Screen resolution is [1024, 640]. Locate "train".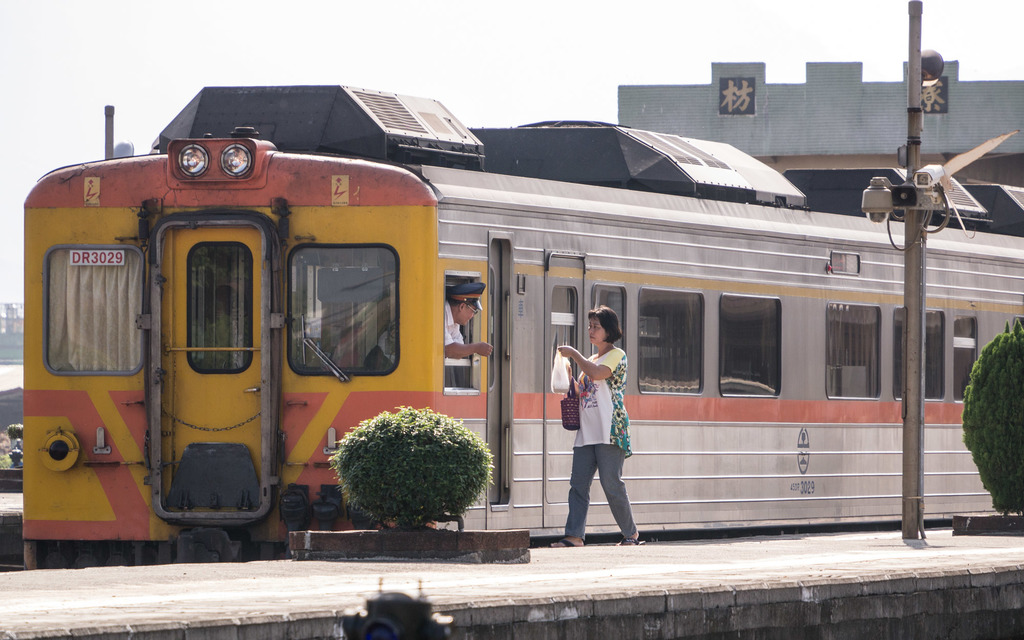
bbox=(10, 81, 1023, 566).
